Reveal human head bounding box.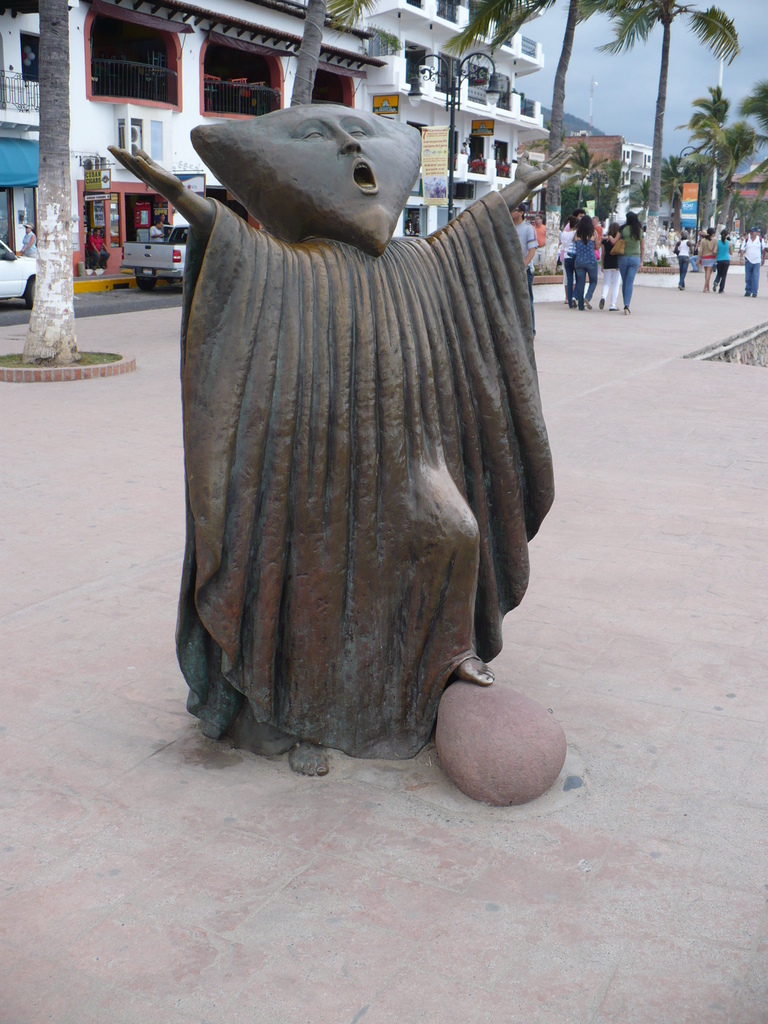
Revealed: 510/202/524/221.
